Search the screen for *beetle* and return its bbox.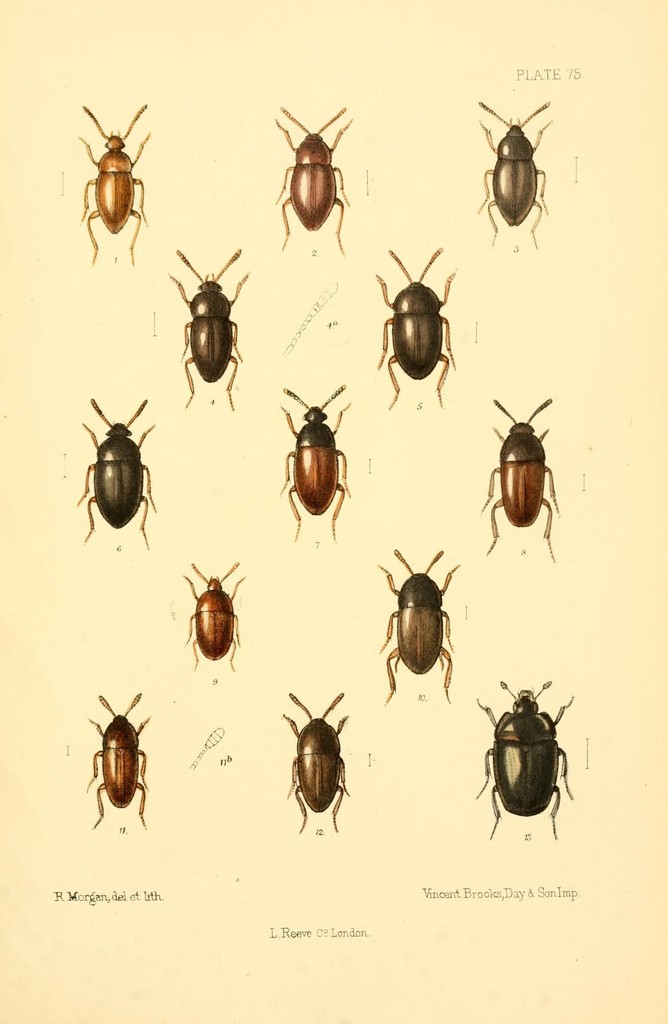
Found: <box>472,404,568,566</box>.
